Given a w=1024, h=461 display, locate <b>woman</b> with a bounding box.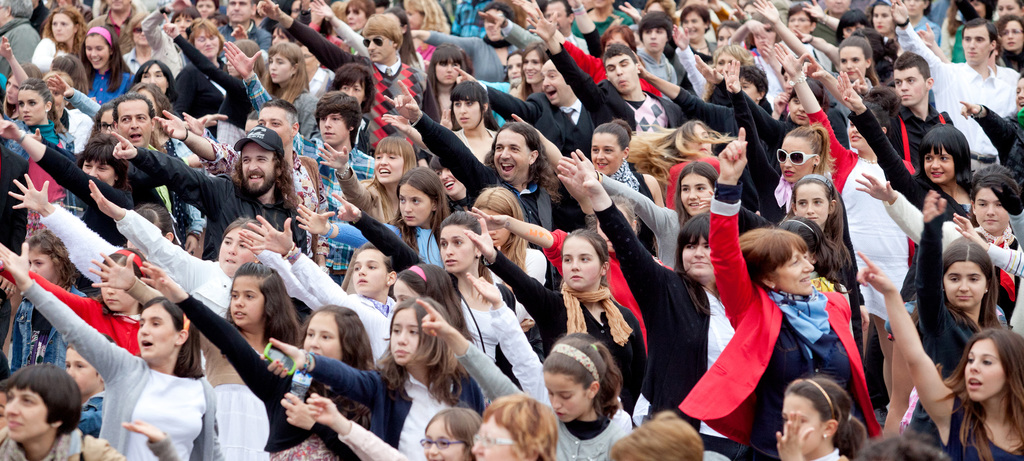
Located: <bbox>259, 41, 323, 135</bbox>.
